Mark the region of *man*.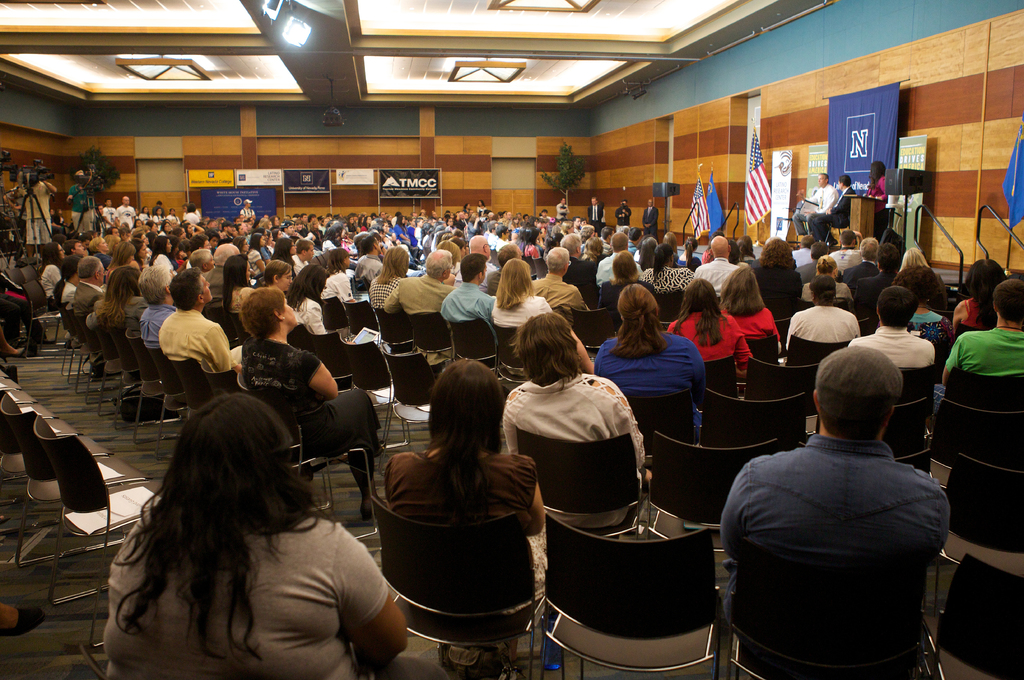
Region: [696, 236, 745, 289].
